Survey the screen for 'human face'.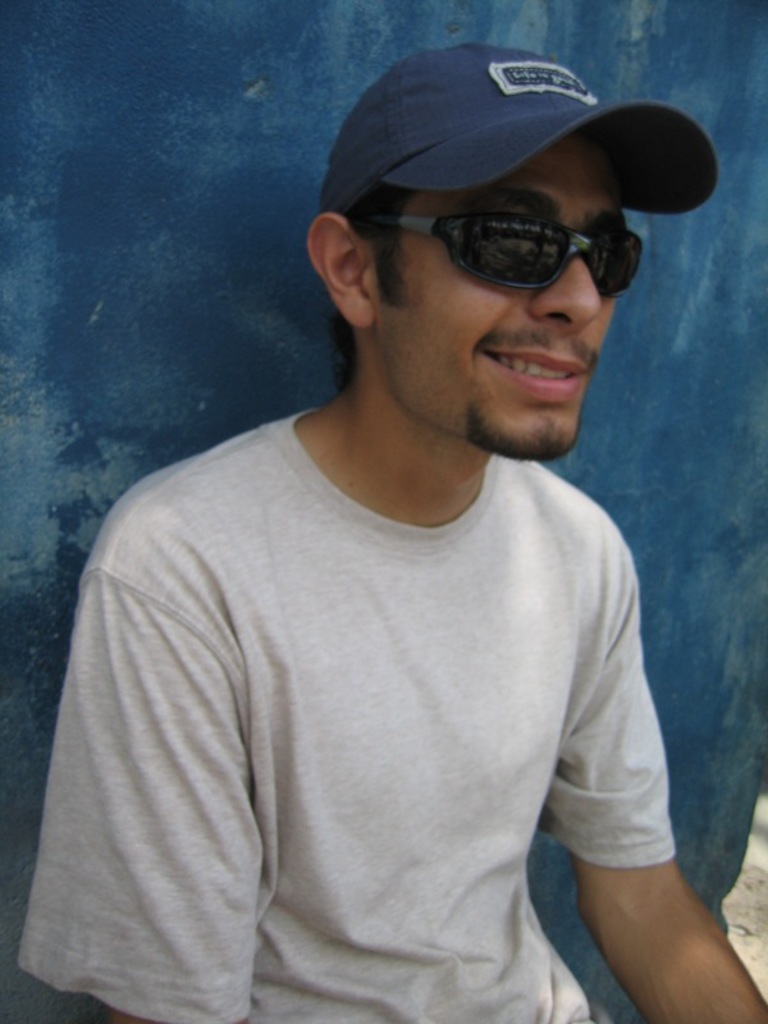
Survey found: l=387, t=143, r=620, b=454.
